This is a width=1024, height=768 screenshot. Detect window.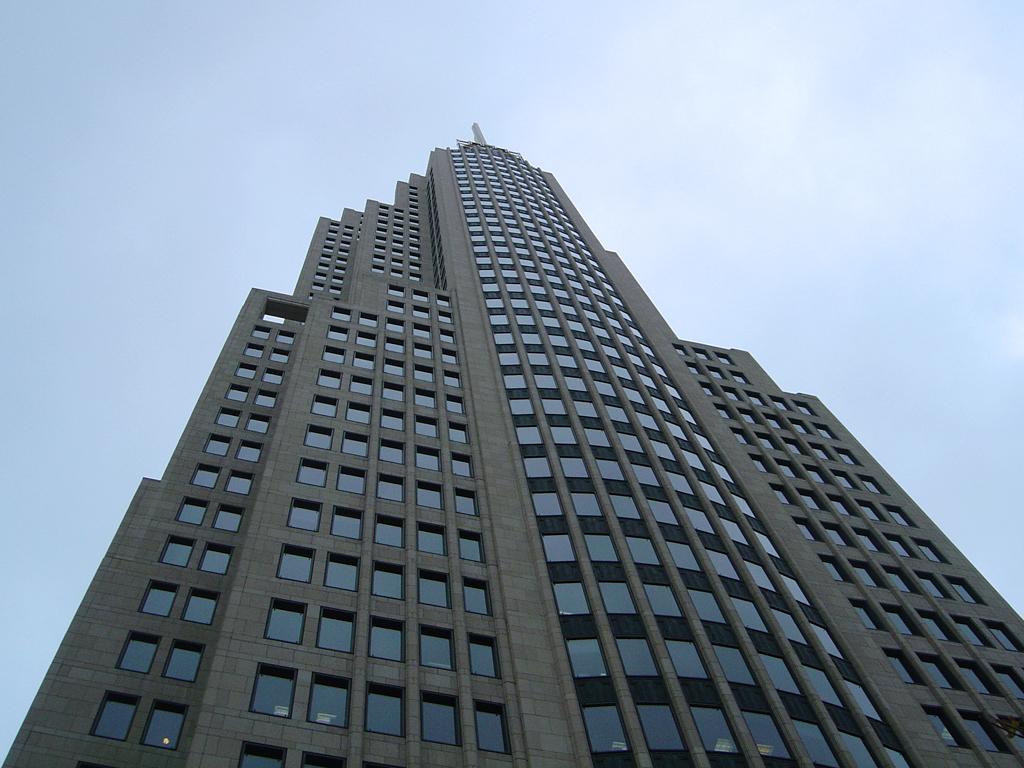
(left=414, top=322, right=427, bottom=345).
